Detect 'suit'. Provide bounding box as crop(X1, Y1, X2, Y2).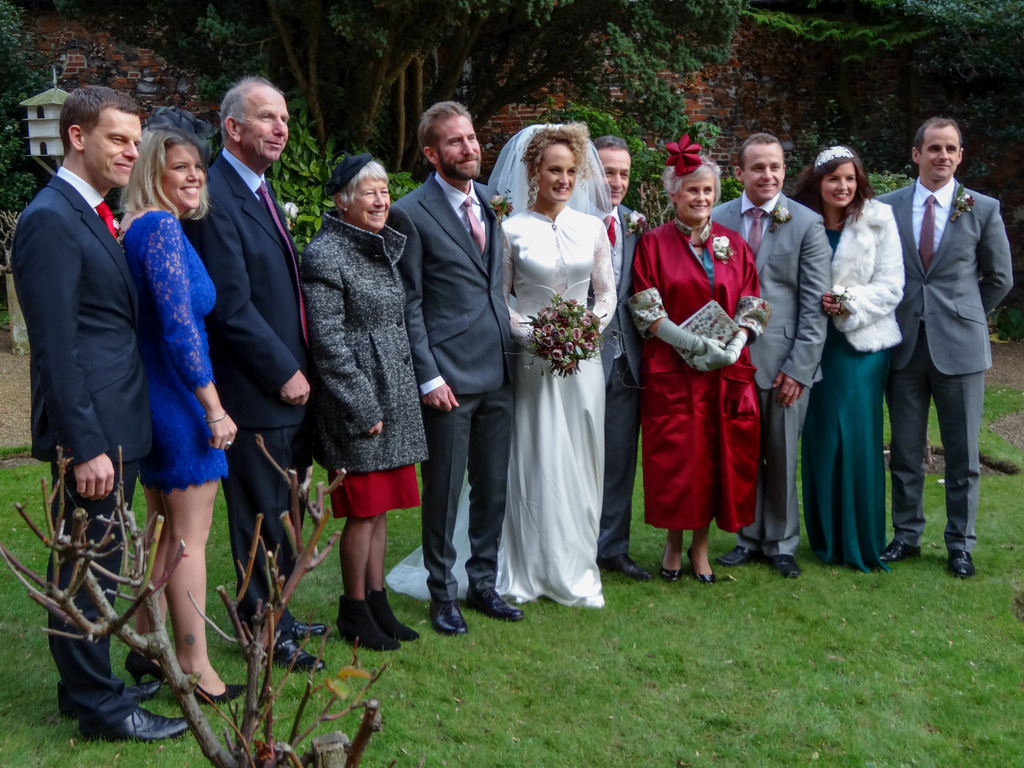
crop(8, 173, 152, 733).
